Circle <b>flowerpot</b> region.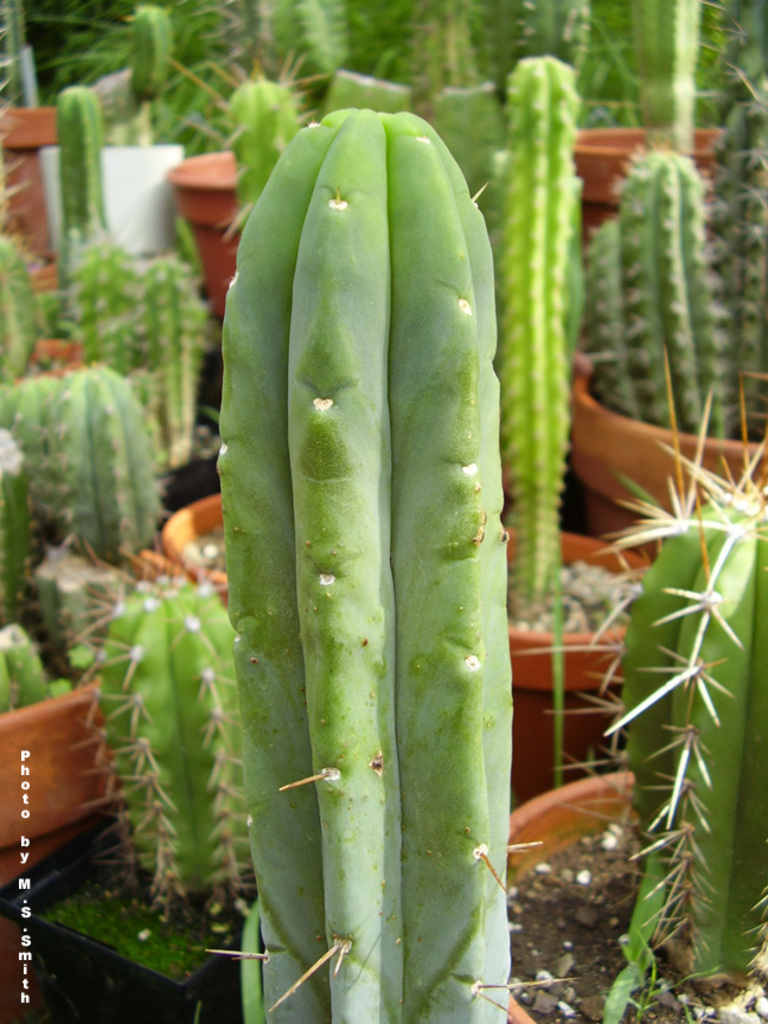
Region: {"x1": 565, "y1": 115, "x2": 730, "y2": 257}.
